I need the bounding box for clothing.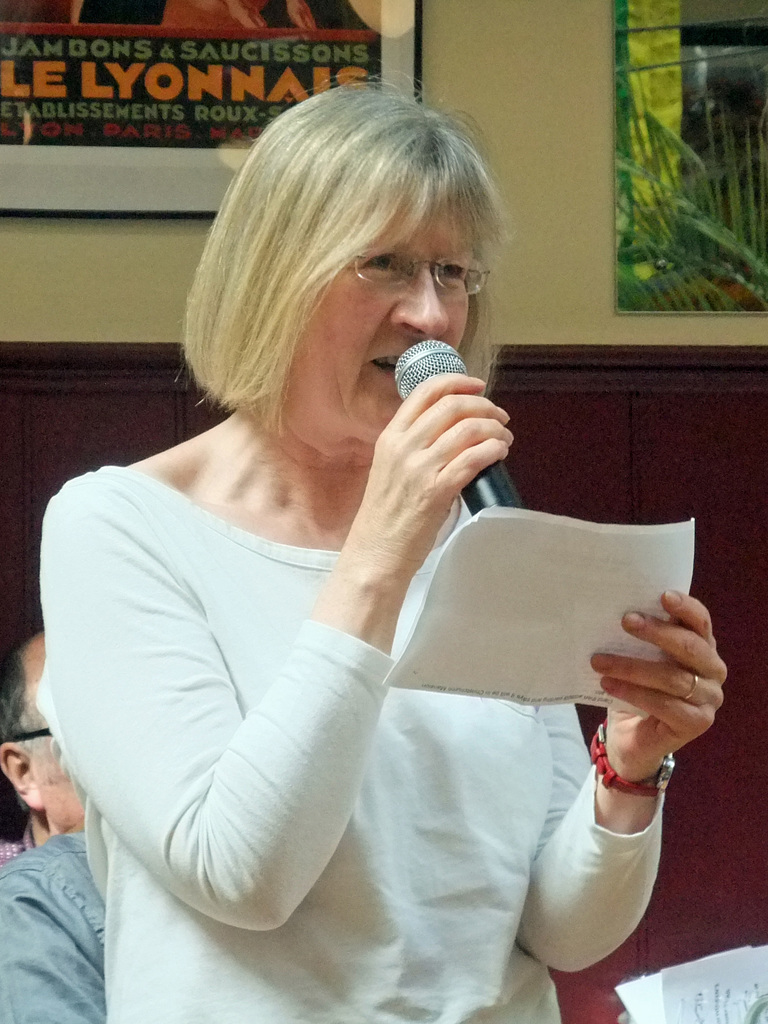
Here it is: box(40, 465, 669, 1023).
